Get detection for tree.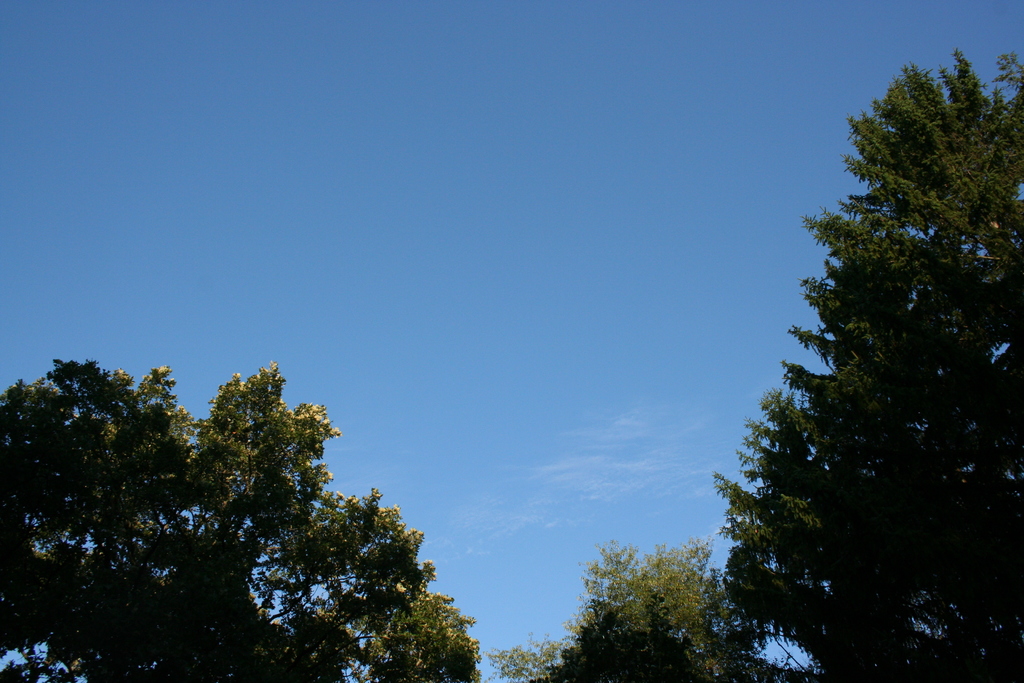
Detection: crop(41, 352, 488, 669).
